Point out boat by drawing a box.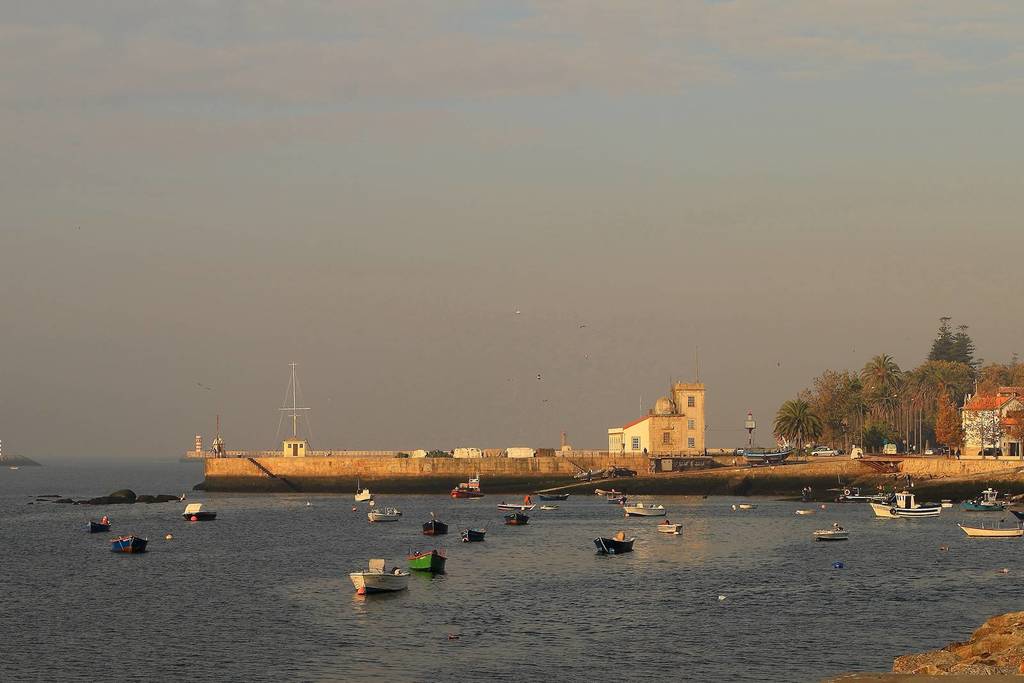
pyautogui.locateOnScreen(620, 506, 665, 518).
